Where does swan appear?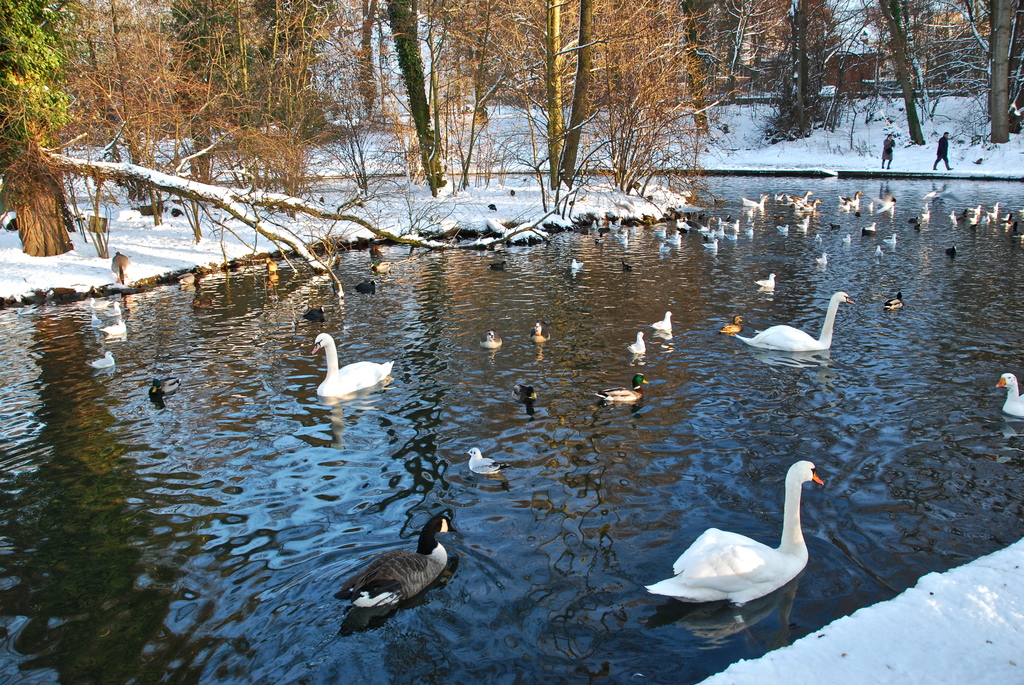
Appears at bbox(744, 209, 755, 217).
